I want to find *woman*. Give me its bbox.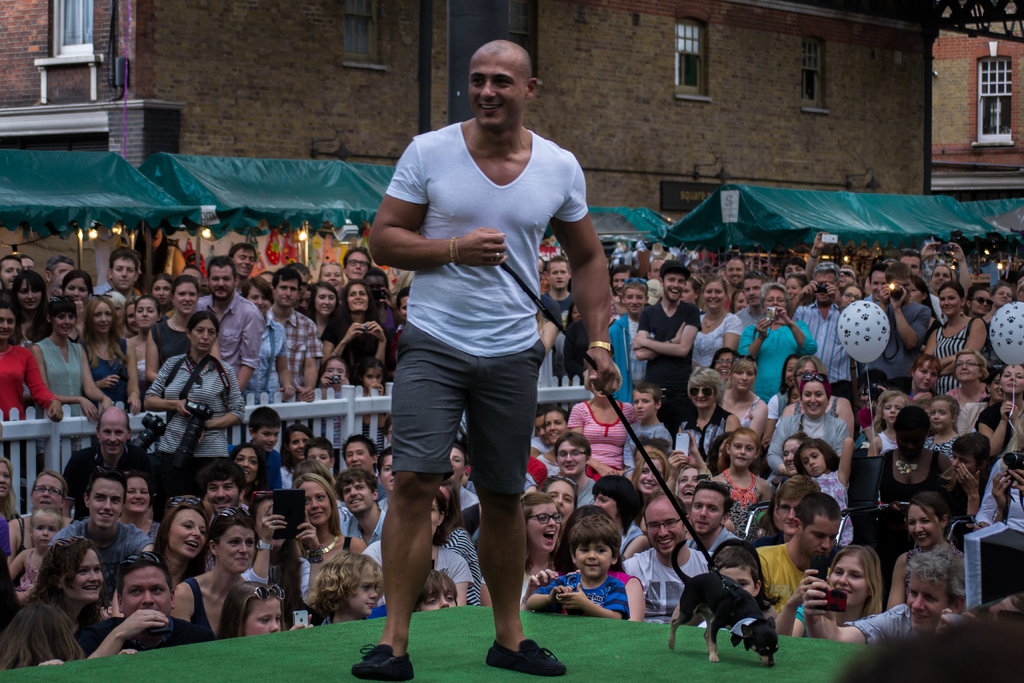
region(304, 279, 348, 338).
